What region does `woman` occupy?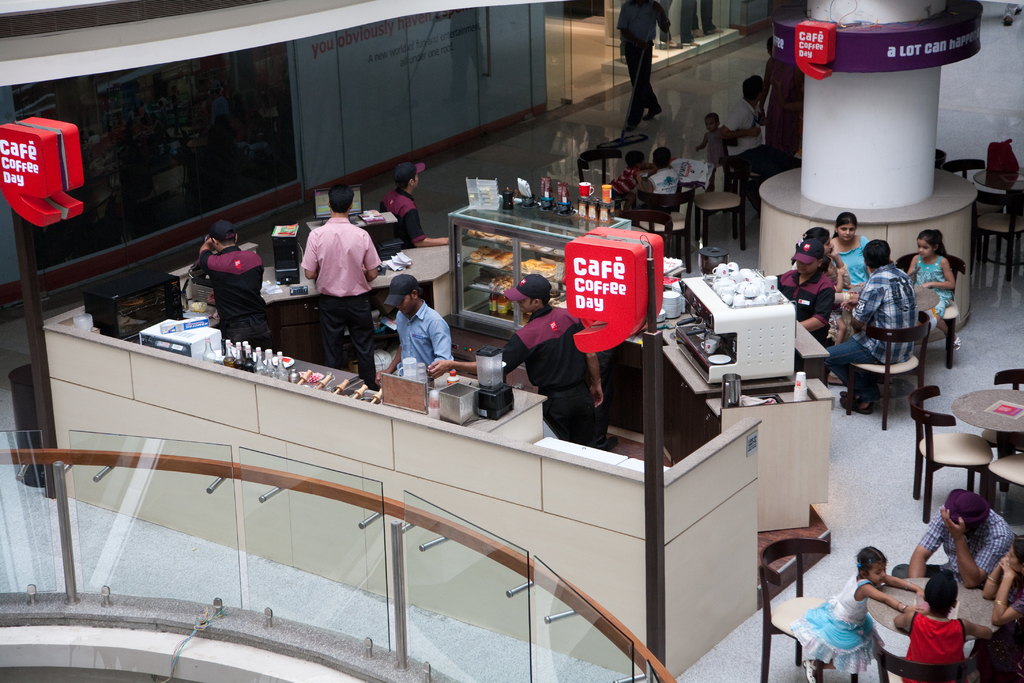
[left=820, top=209, right=882, bottom=298].
